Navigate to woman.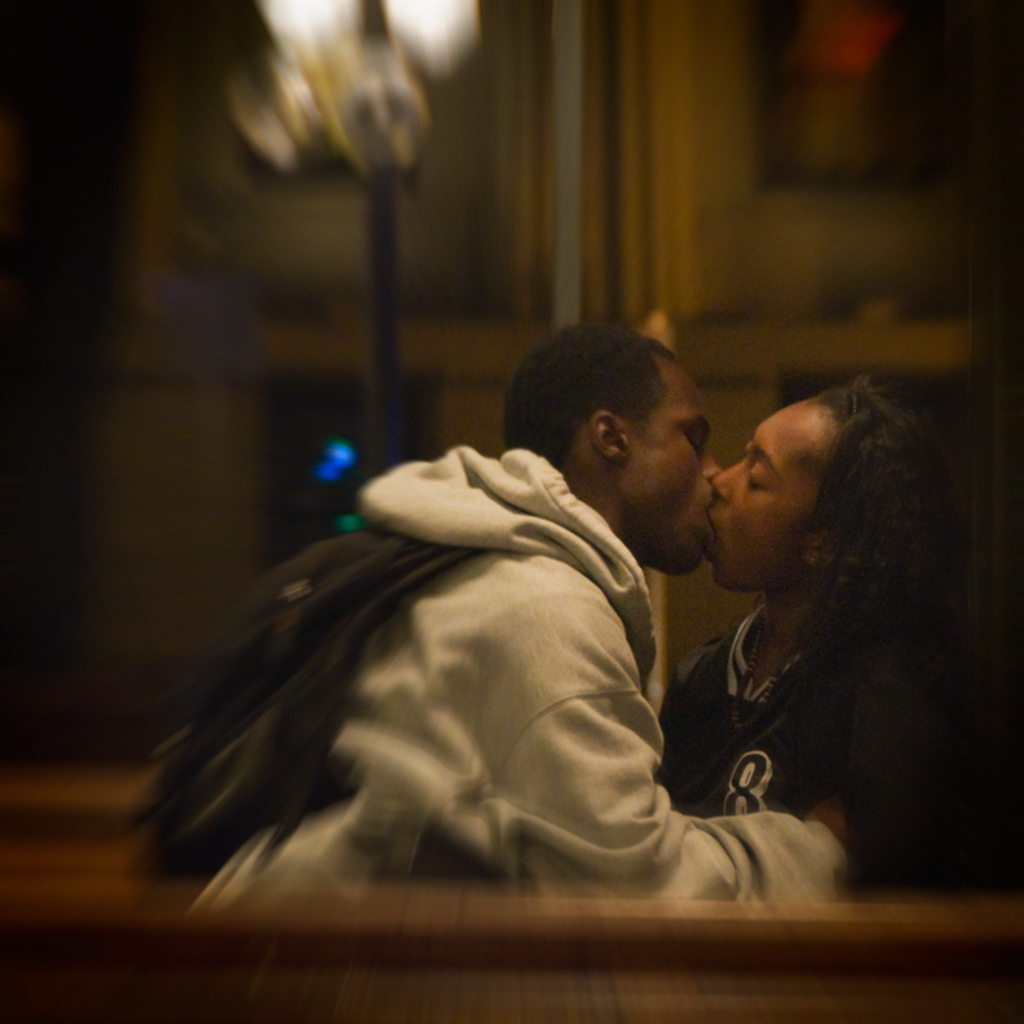
Navigation target: <bbox>643, 343, 1001, 936</bbox>.
